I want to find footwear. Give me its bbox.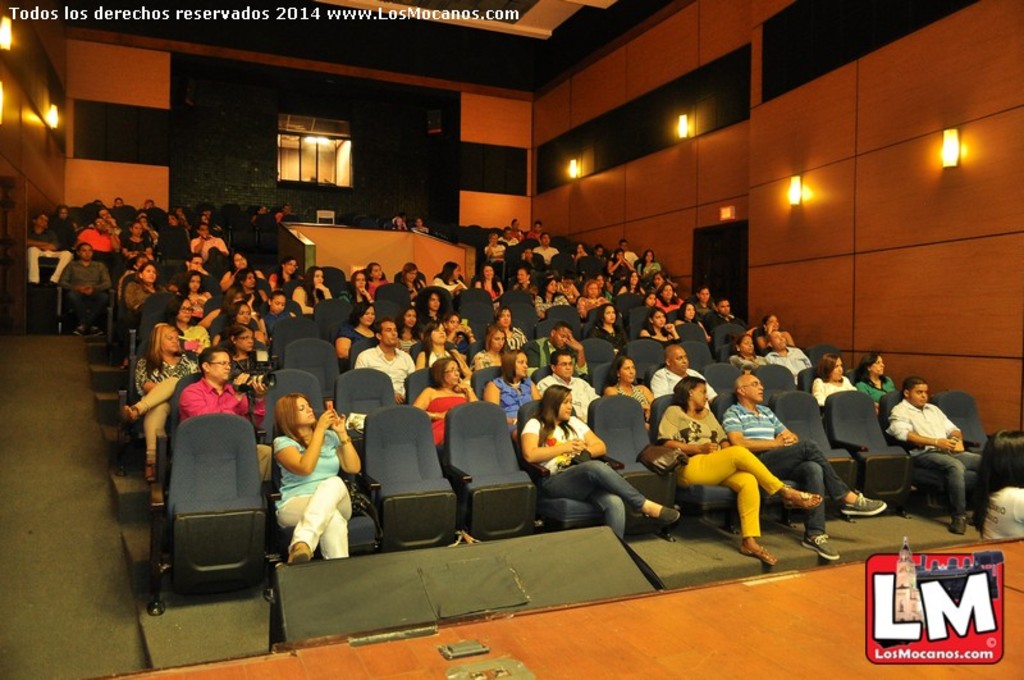
<box>138,583,165,619</box>.
